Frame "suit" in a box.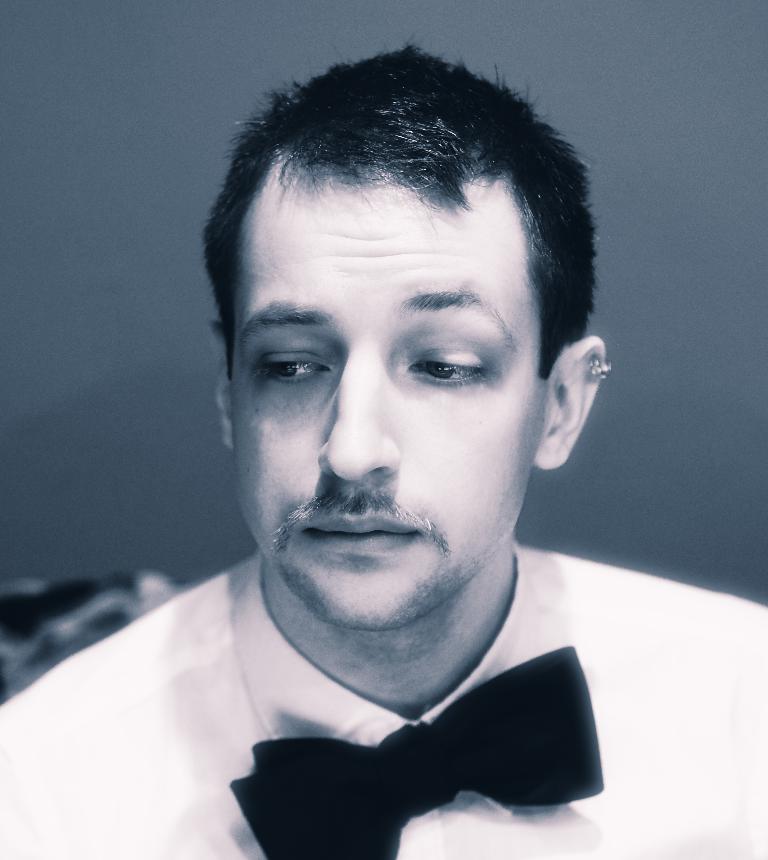
[18, 540, 667, 847].
